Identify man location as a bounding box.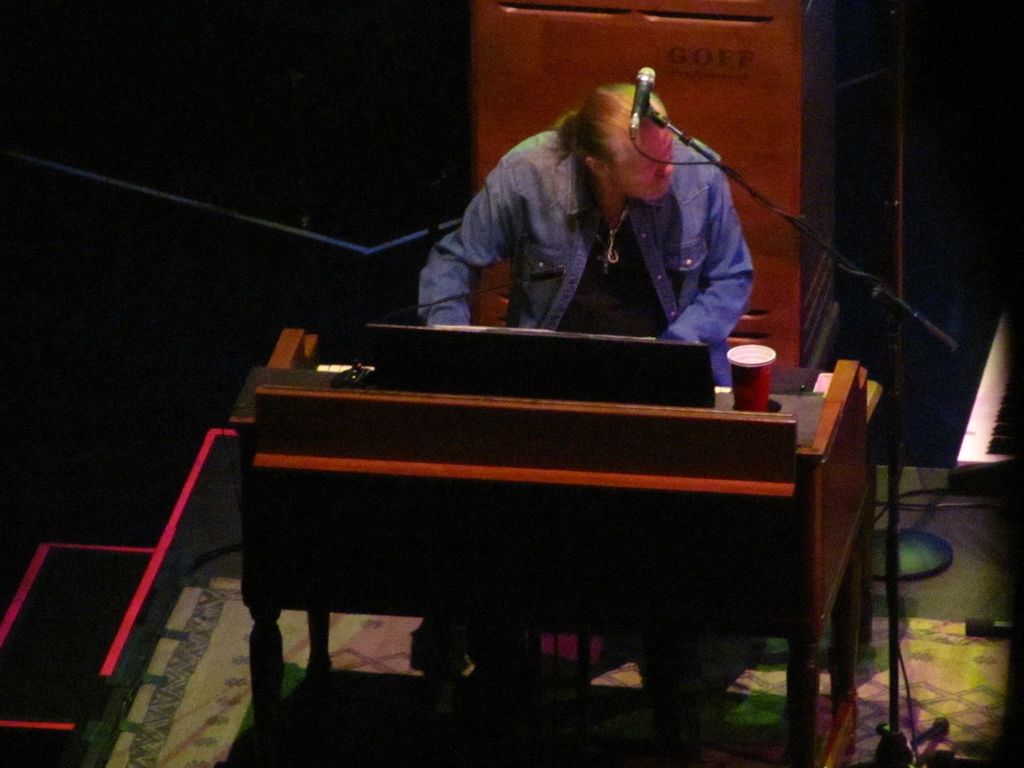
left=415, top=82, right=761, bottom=712.
